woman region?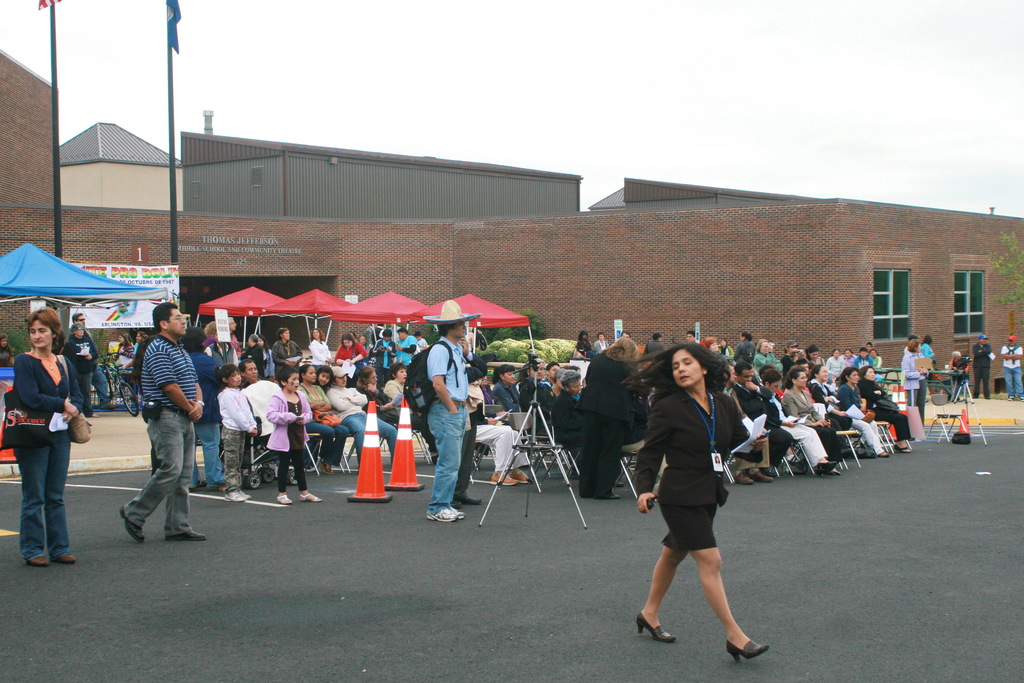
[806, 344, 829, 372]
